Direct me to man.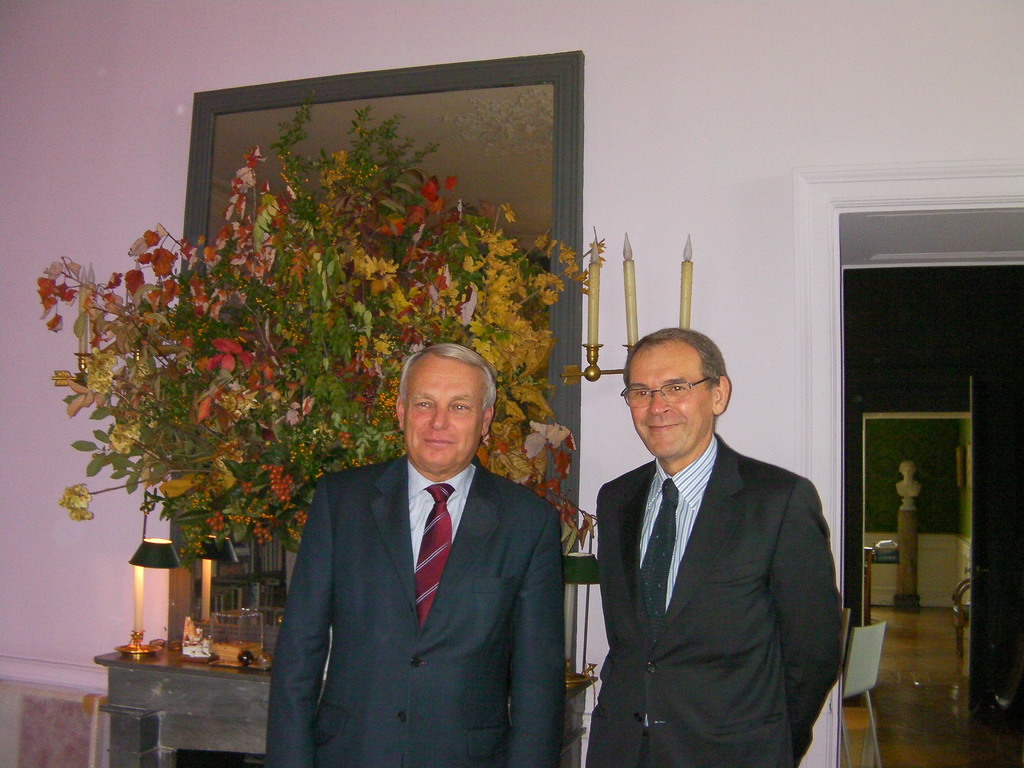
Direction: pyautogui.locateOnScreen(592, 330, 841, 767).
